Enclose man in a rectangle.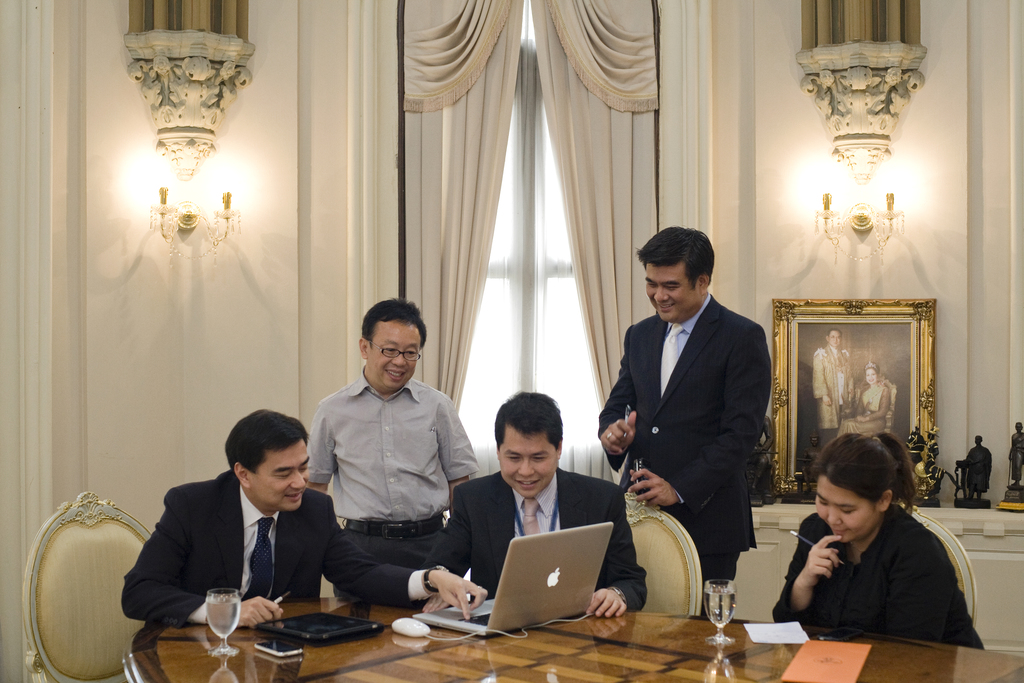
{"left": 419, "top": 391, "right": 646, "bottom": 628}.
